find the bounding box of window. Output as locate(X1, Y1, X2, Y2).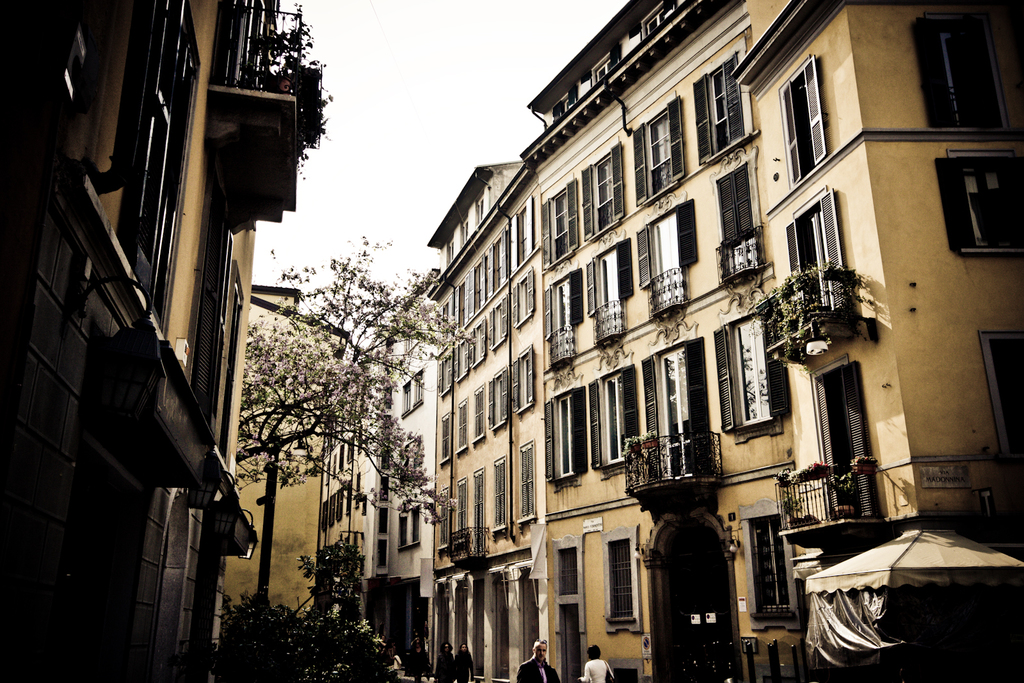
locate(541, 386, 590, 482).
